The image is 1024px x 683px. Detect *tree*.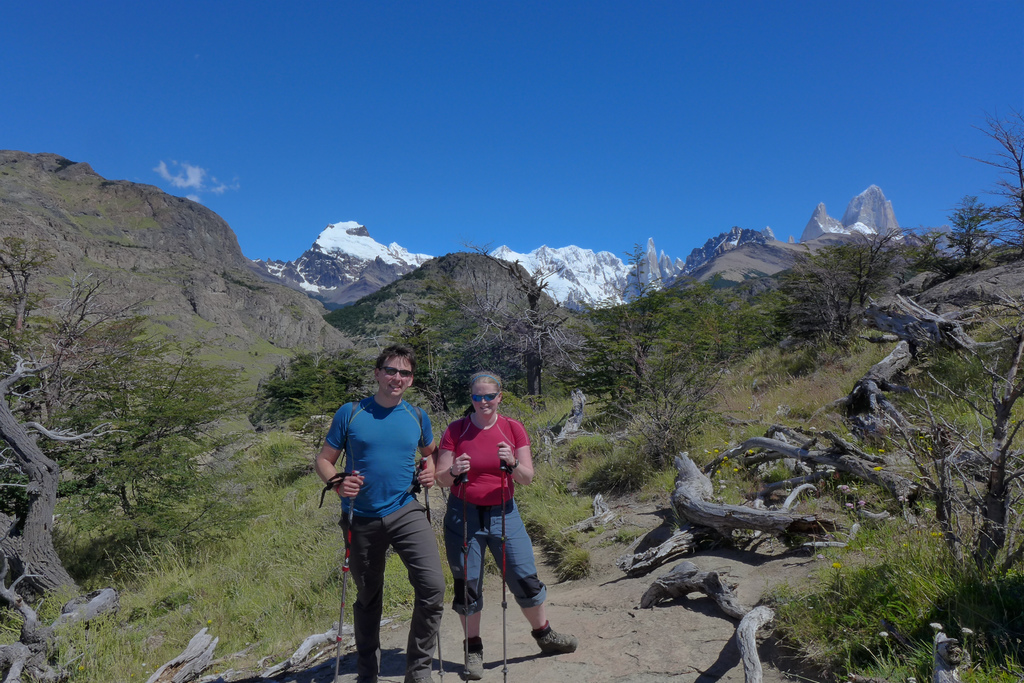
Detection: 0/241/261/622.
